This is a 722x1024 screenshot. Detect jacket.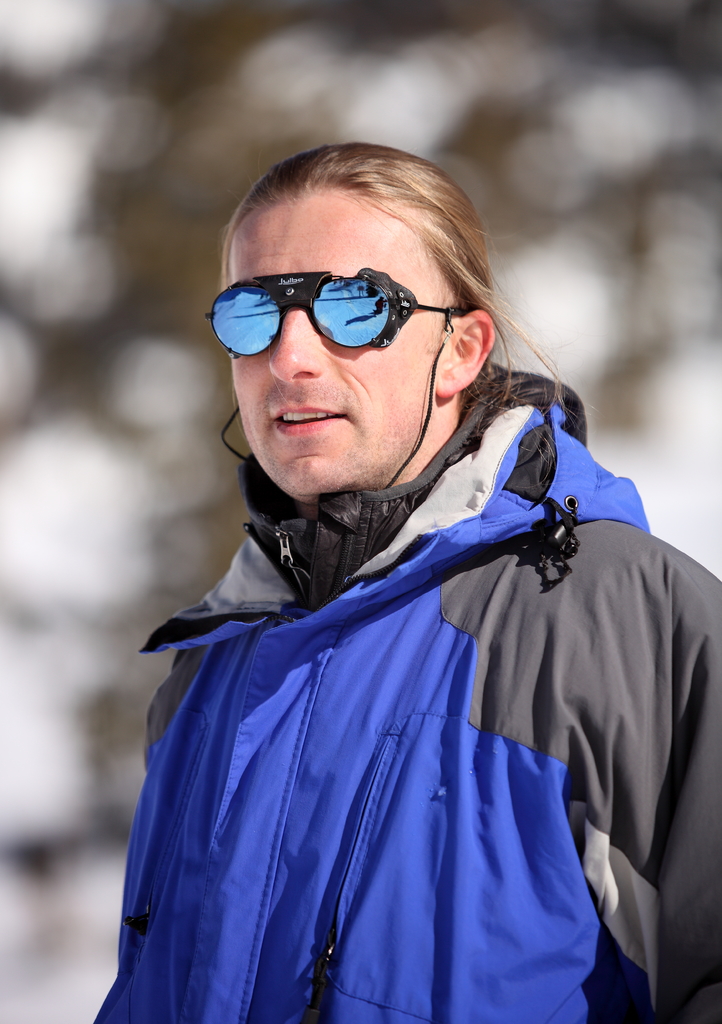
left=83, top=260, right=693, bottom=1023.
